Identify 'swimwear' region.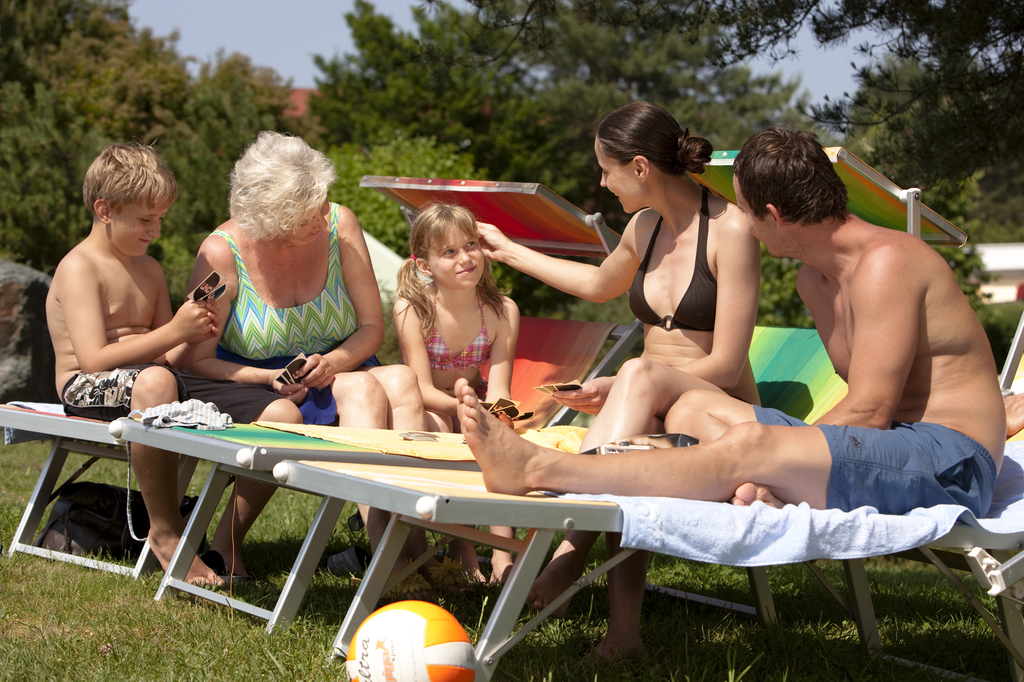
Region: x1=61, y1=361, x2=285, y2=424.
